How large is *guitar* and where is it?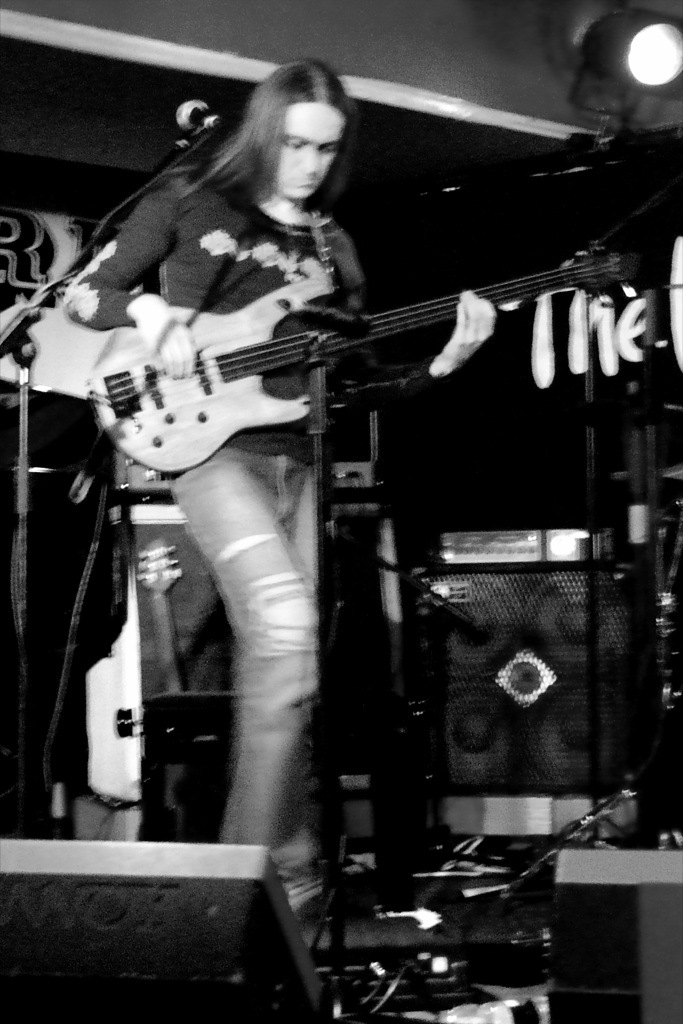
Bounding box: 53 214 630 489.
